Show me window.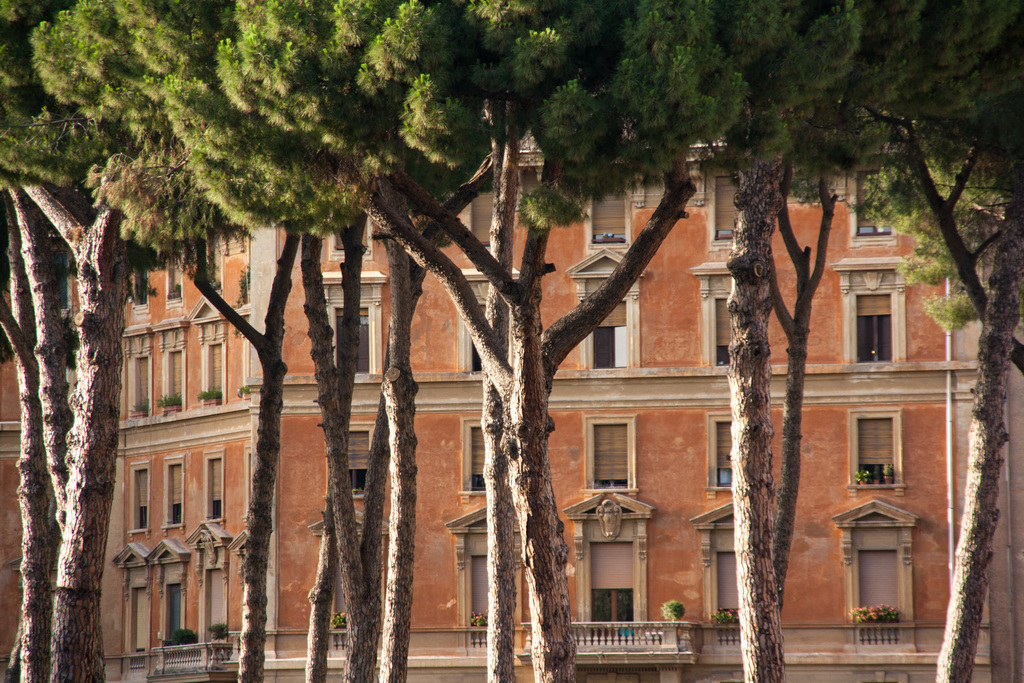
window is here: 165/252/181/306.
